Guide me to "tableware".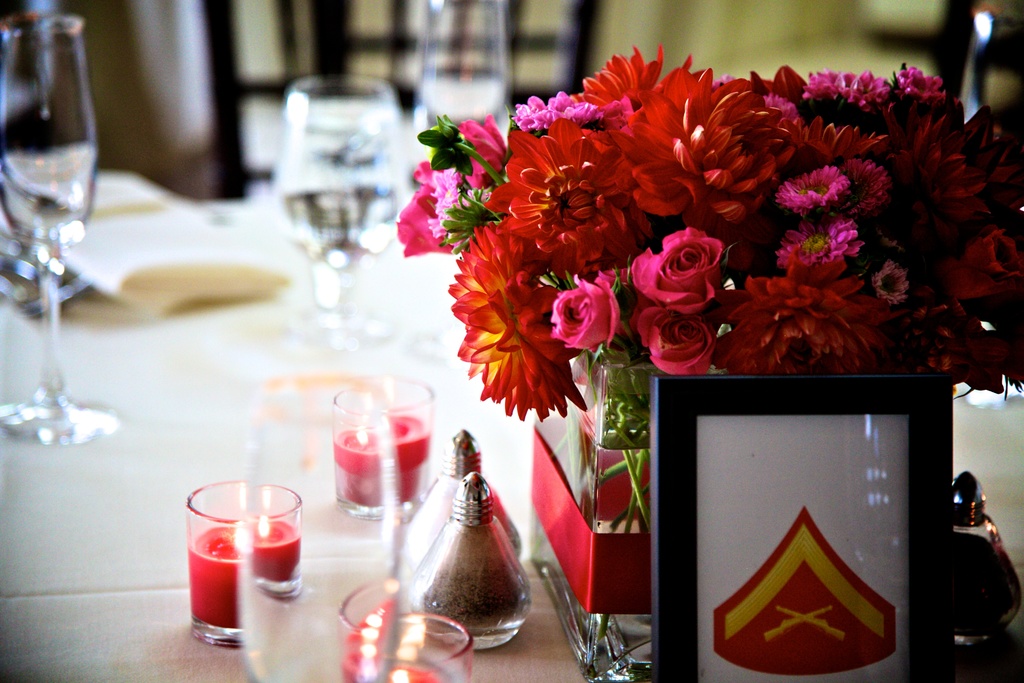
Guidance: x1=324, y1=369, x2=437, y2=523.
